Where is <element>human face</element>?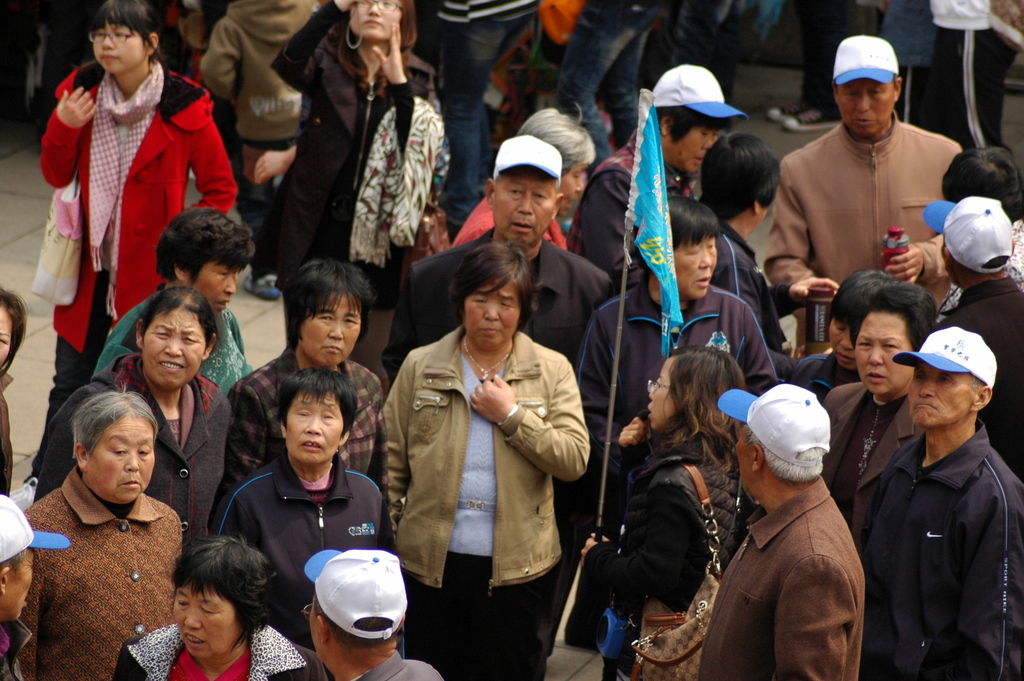
[left=677, top=231, right=717, bottom=296].
